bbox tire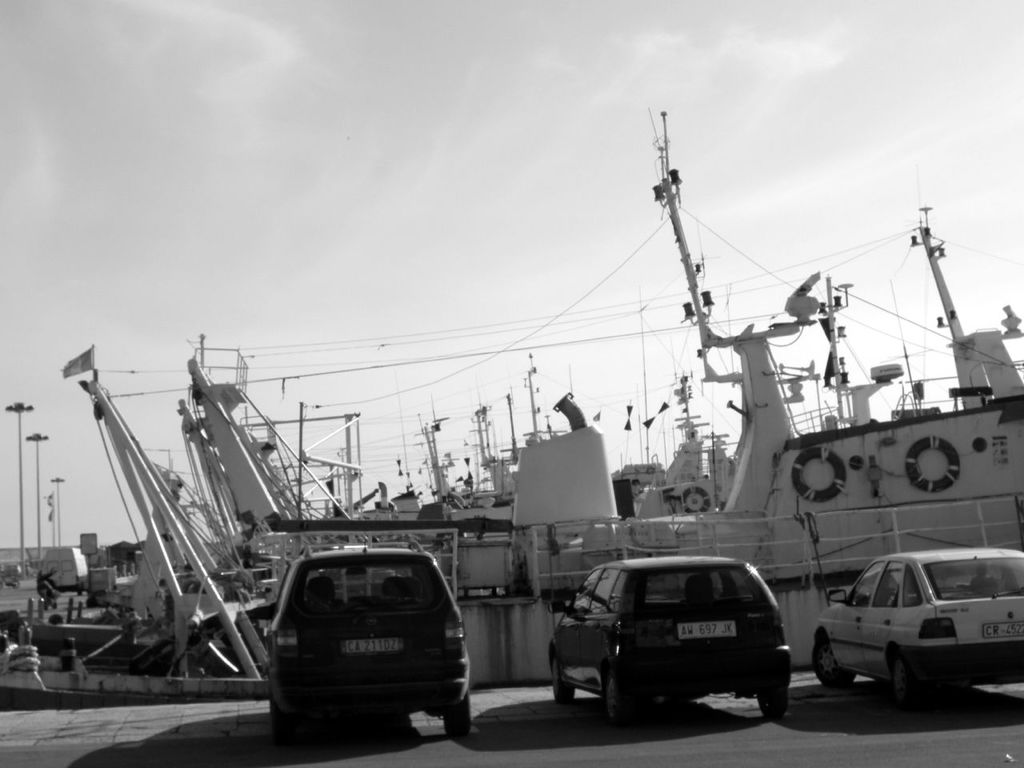
(442,691,471,737)
